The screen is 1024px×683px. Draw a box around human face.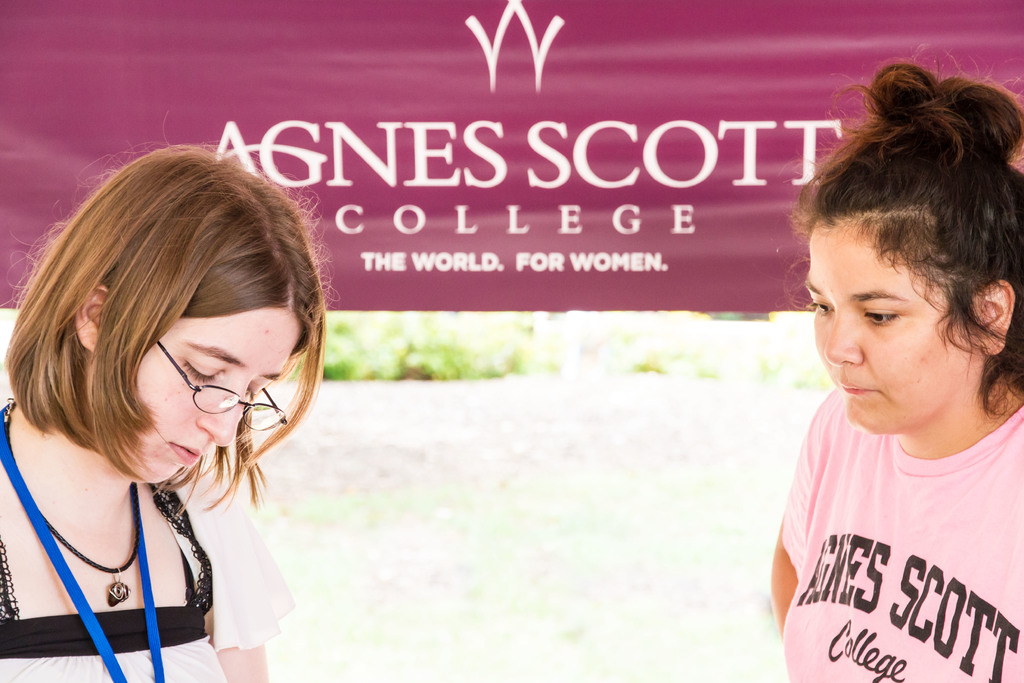
bbox(94, 304, 307, 484).
